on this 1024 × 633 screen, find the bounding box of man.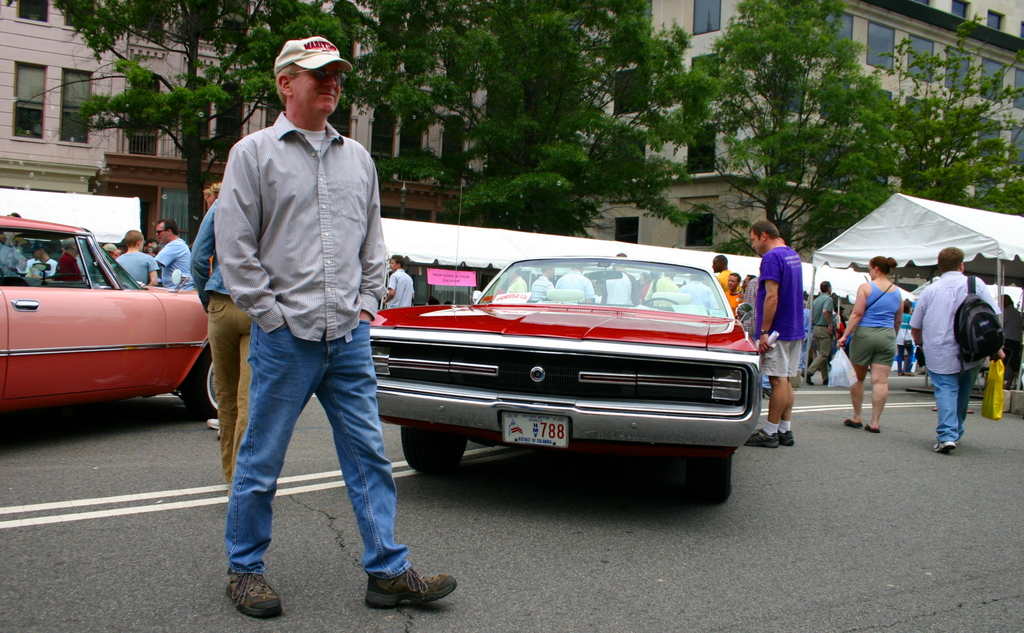
Bounding box: [left=385, top=257, right=412, bottom=308].
